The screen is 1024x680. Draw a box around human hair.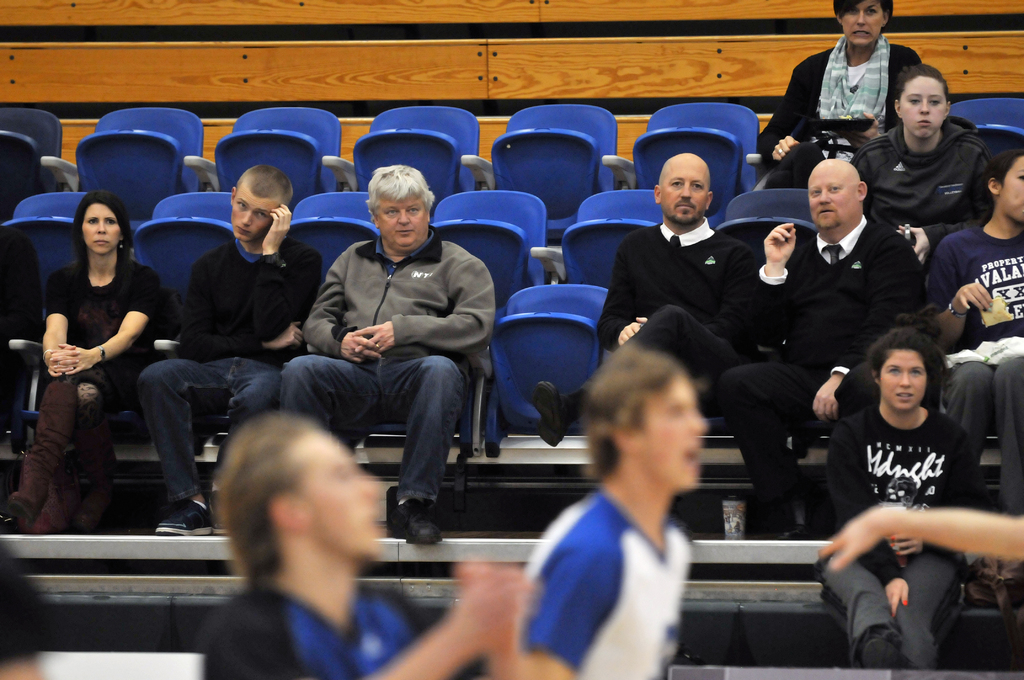
locate(365, 152, 435, 243).
